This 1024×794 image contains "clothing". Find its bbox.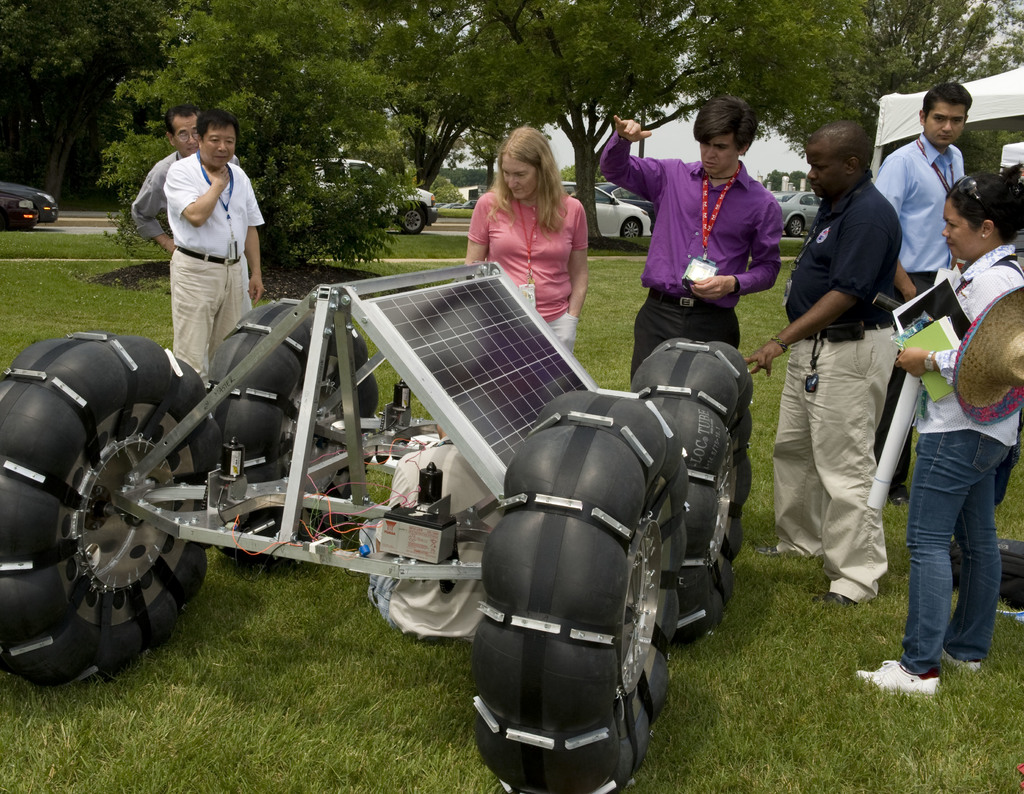
[left=627, top=278, right=746, bottom=380].
